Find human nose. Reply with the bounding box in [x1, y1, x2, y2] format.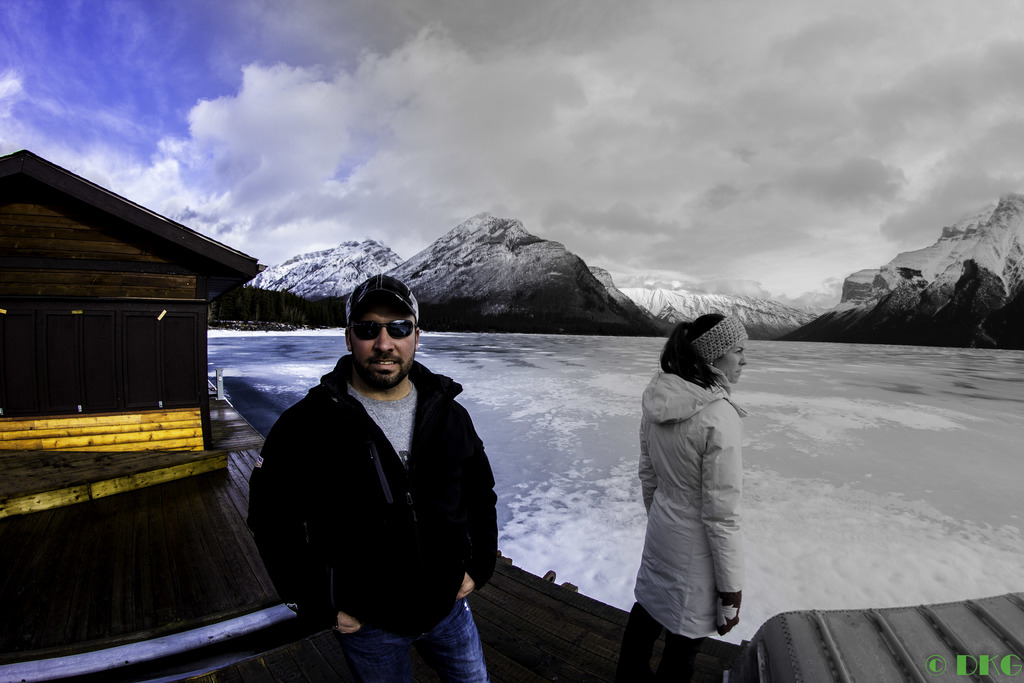
[374, 327, 397, 353].
